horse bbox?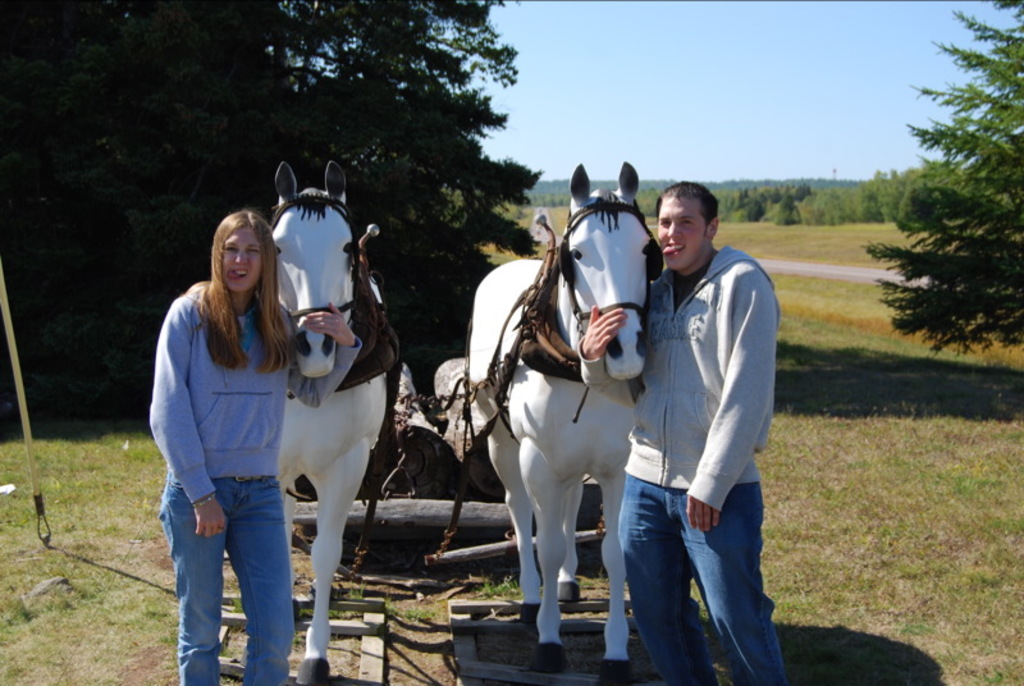
detection(266, 159, 390, 685)
